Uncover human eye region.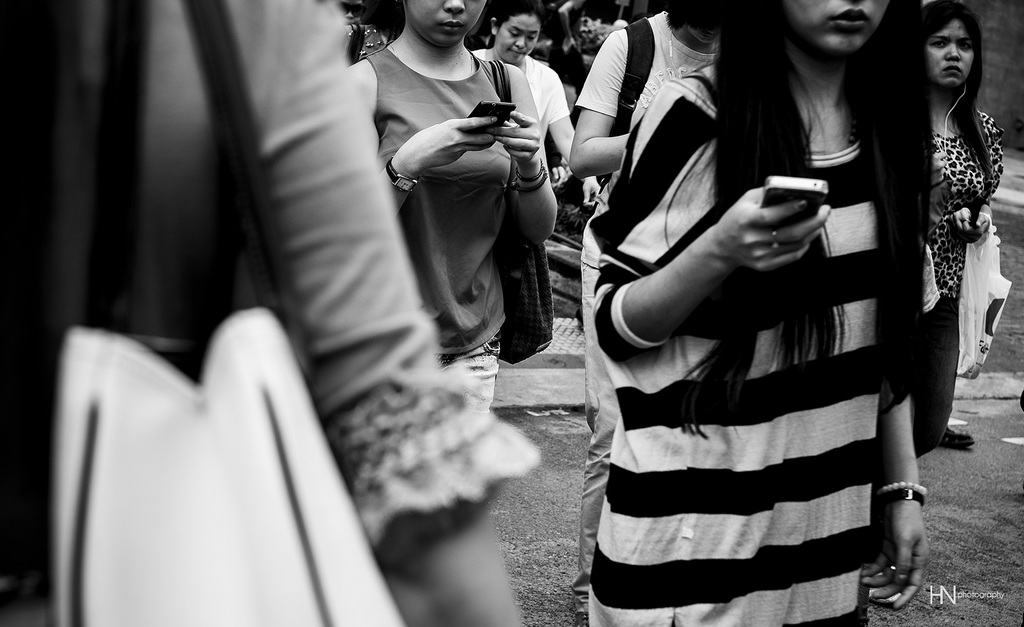
Uncovered: x1=930, y1=38, x2=946, y2=49.
